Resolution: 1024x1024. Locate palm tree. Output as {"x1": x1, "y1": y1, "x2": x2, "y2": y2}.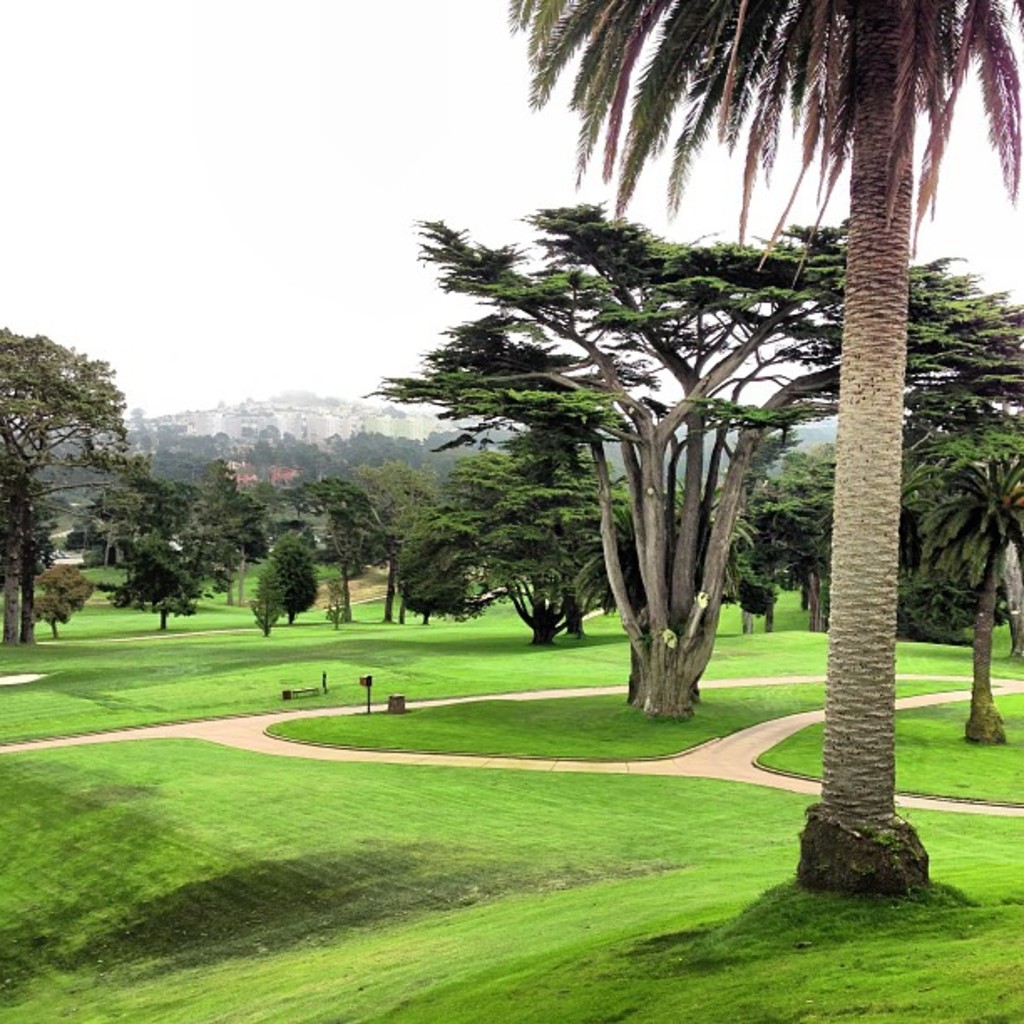
{"x1": 887, "y1": 422, "x2": 1022, "y2": 748}.
